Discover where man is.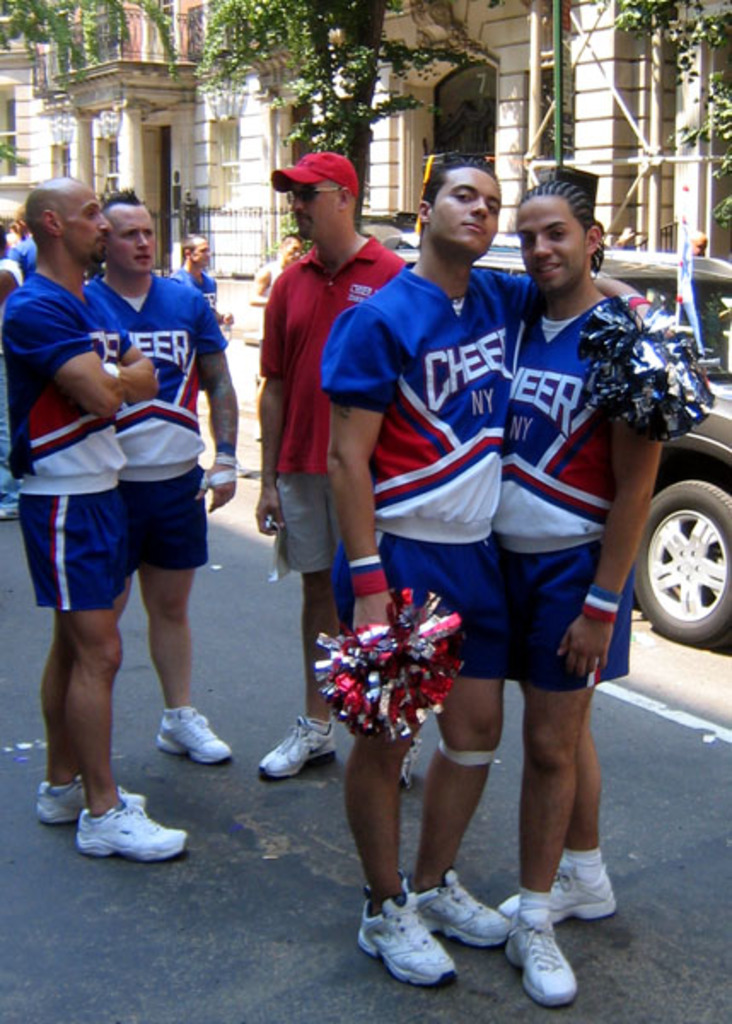
Discovered at rect(246, 236, 309, 309).
